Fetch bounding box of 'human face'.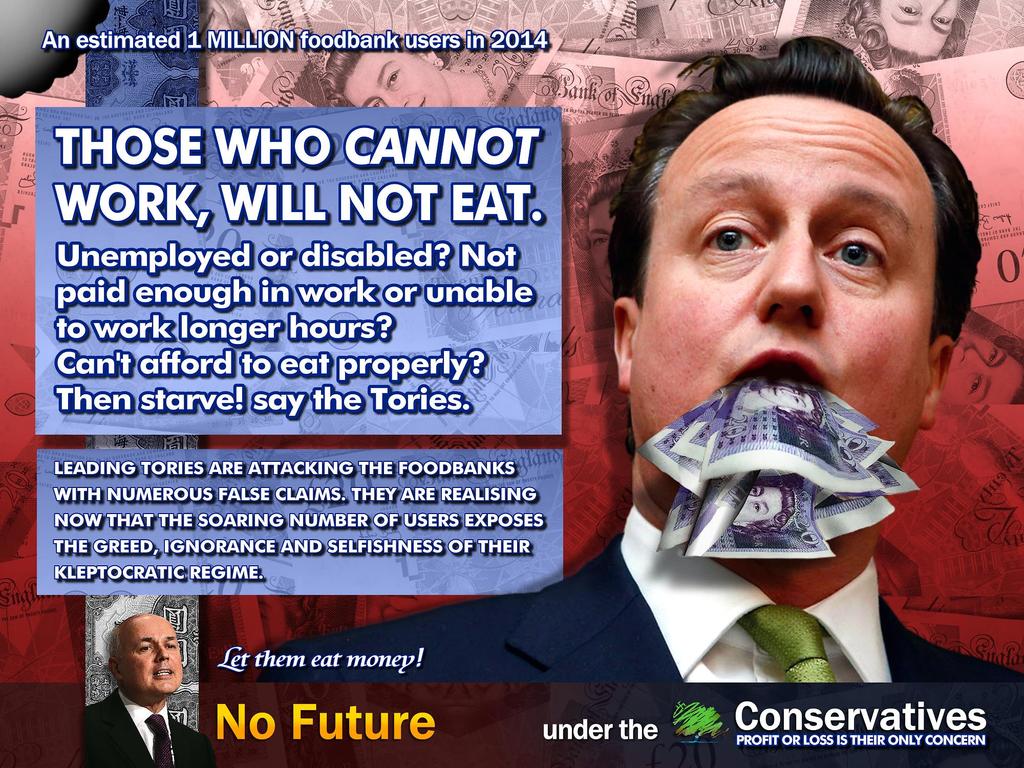
Bbox: left=733, top=483, right=785, bottom=527.
